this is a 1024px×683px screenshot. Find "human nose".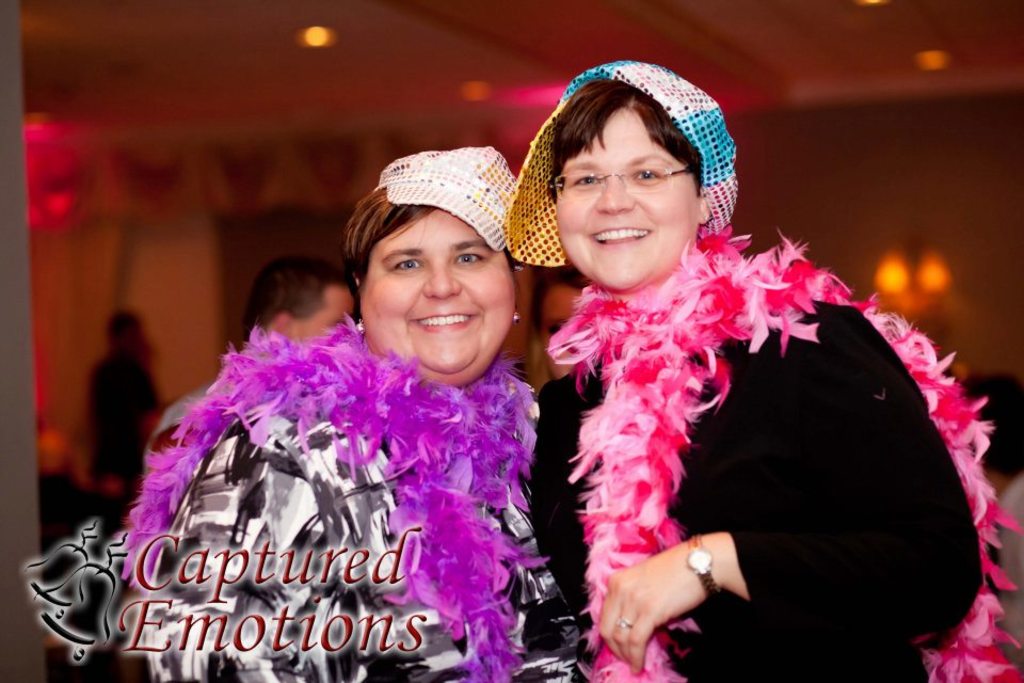
Bounding box: Rect(595, 177, 631, 215).
